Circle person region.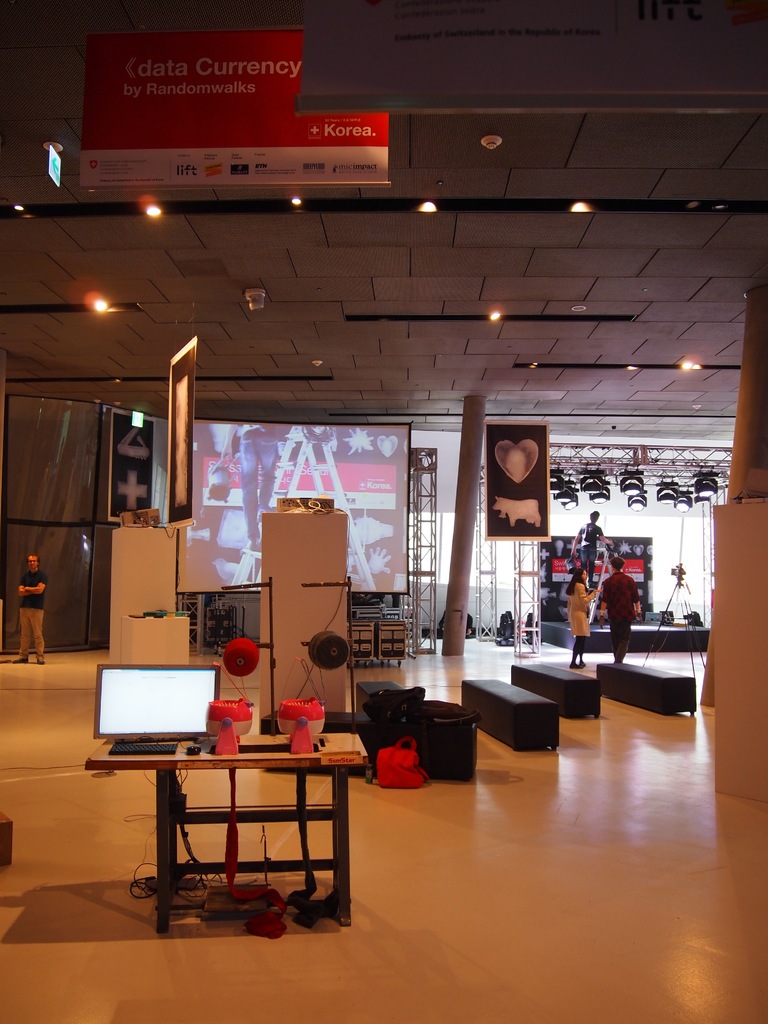
Region: [left=572, top=510, right=612, bottom=591].
